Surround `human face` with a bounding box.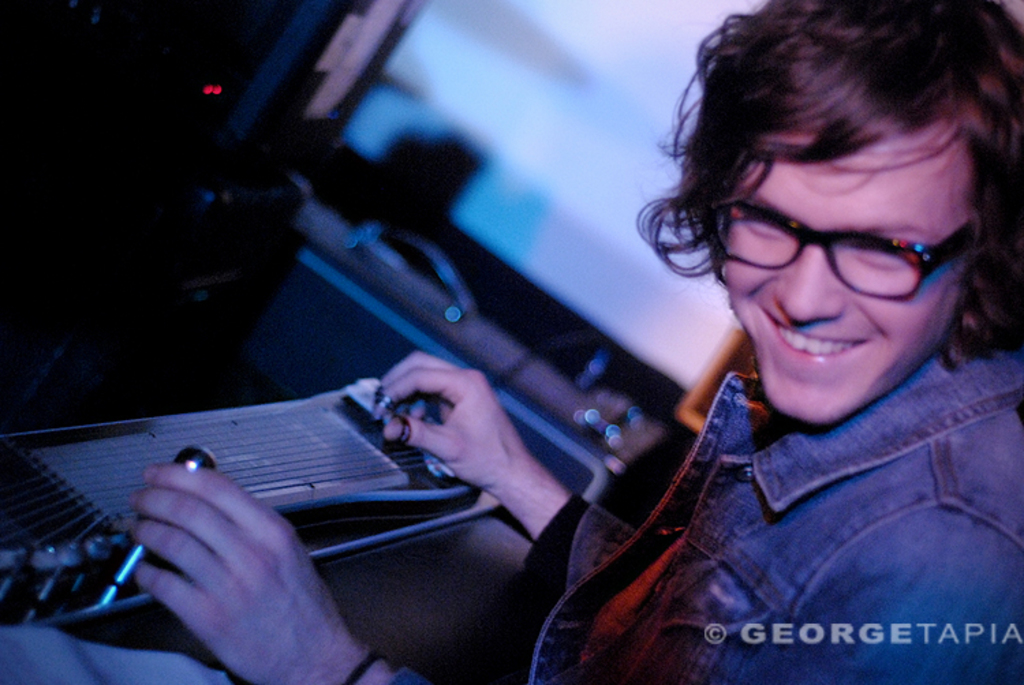
726,132,952,420.
